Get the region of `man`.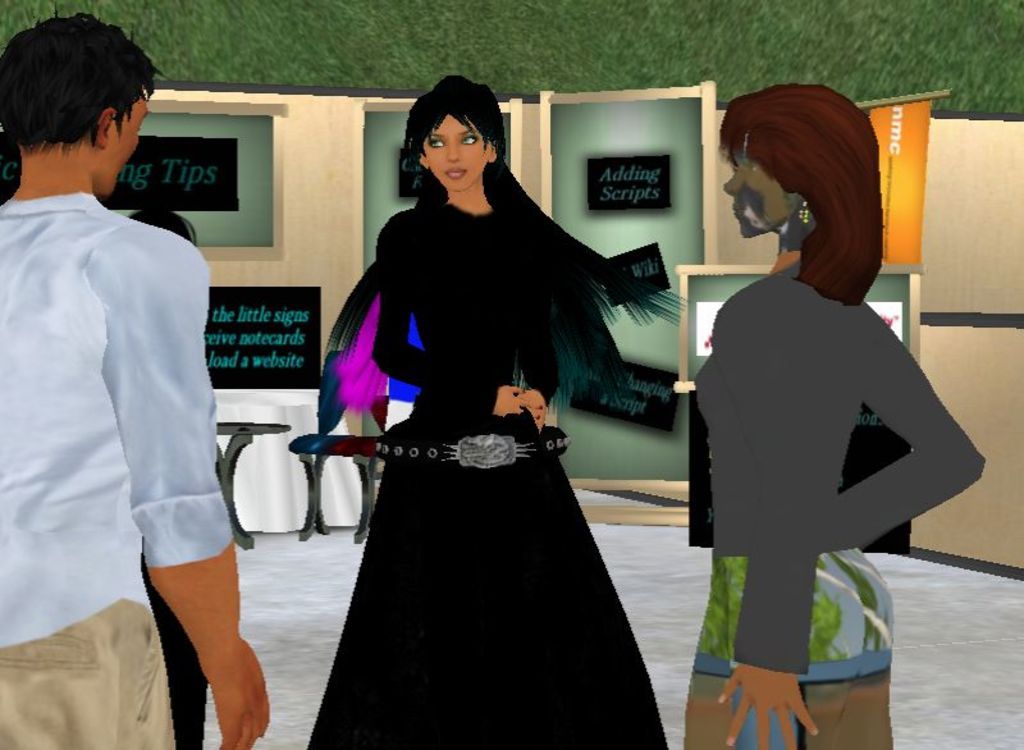
(left=12, top=3, right=257, bottom=722).
